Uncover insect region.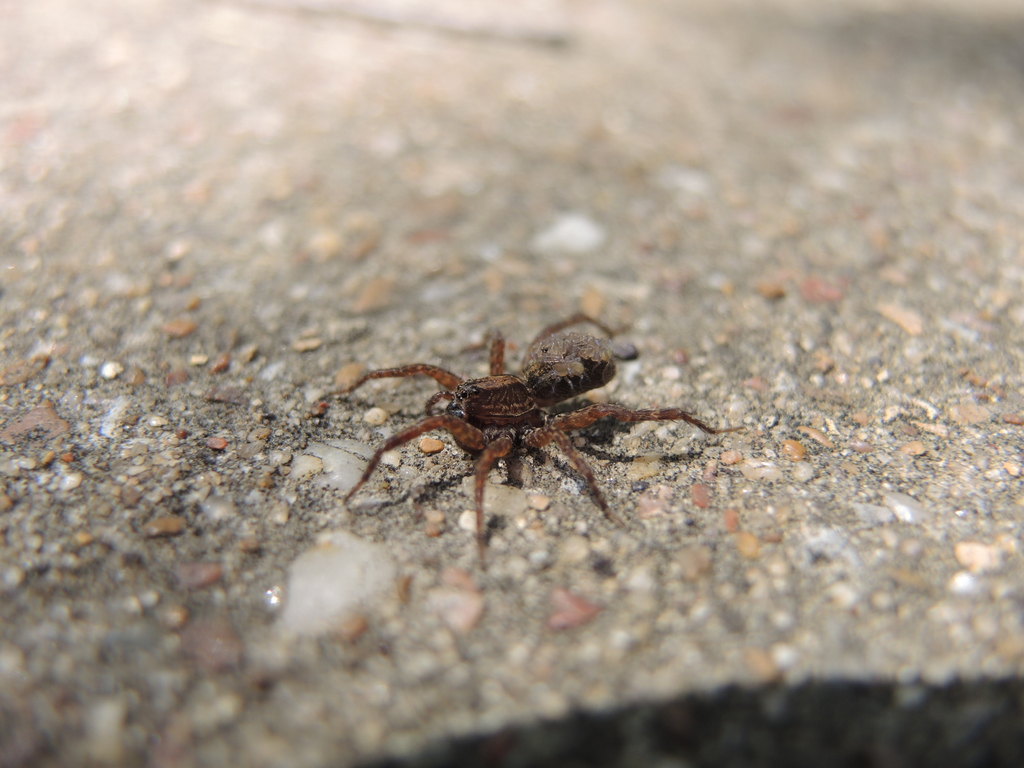
Uncovered: (319,312,732,564).
